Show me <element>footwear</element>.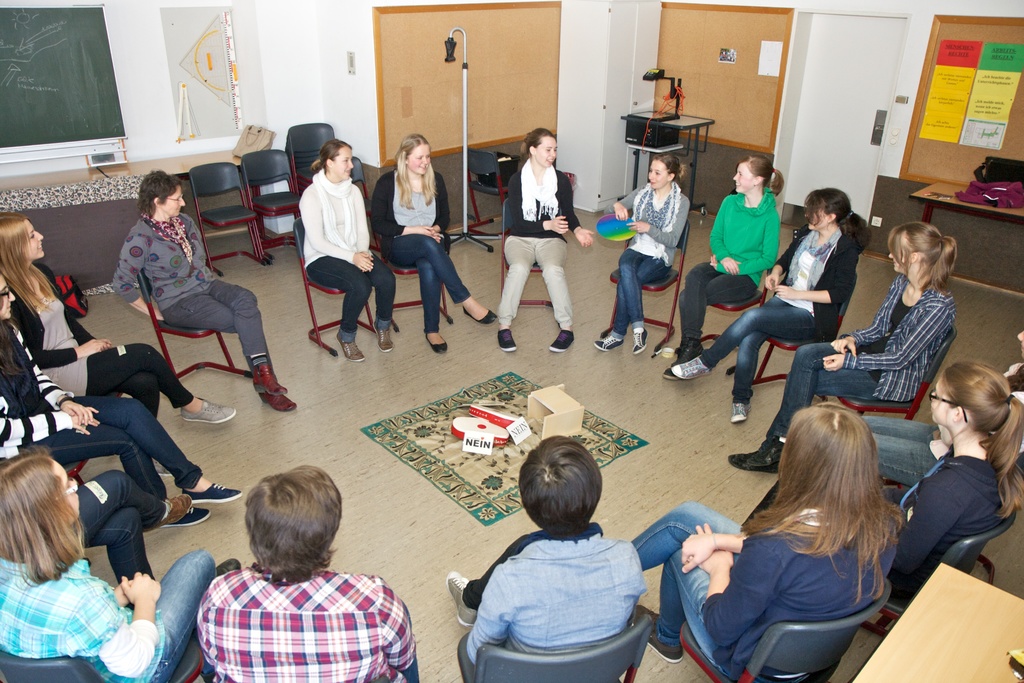
<element>footwear</element> is here: select_region(628, 330, 644, 356).
